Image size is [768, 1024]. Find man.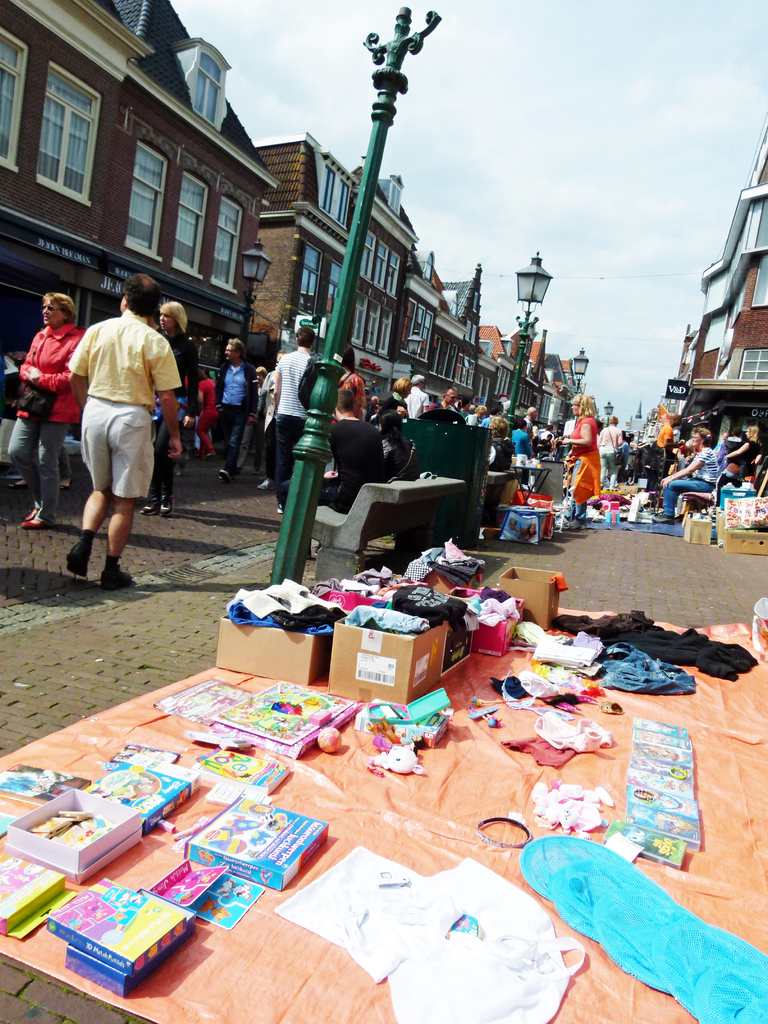
{"x1": 59, "y1": 276, "x2": 170, "y2": 575}.
